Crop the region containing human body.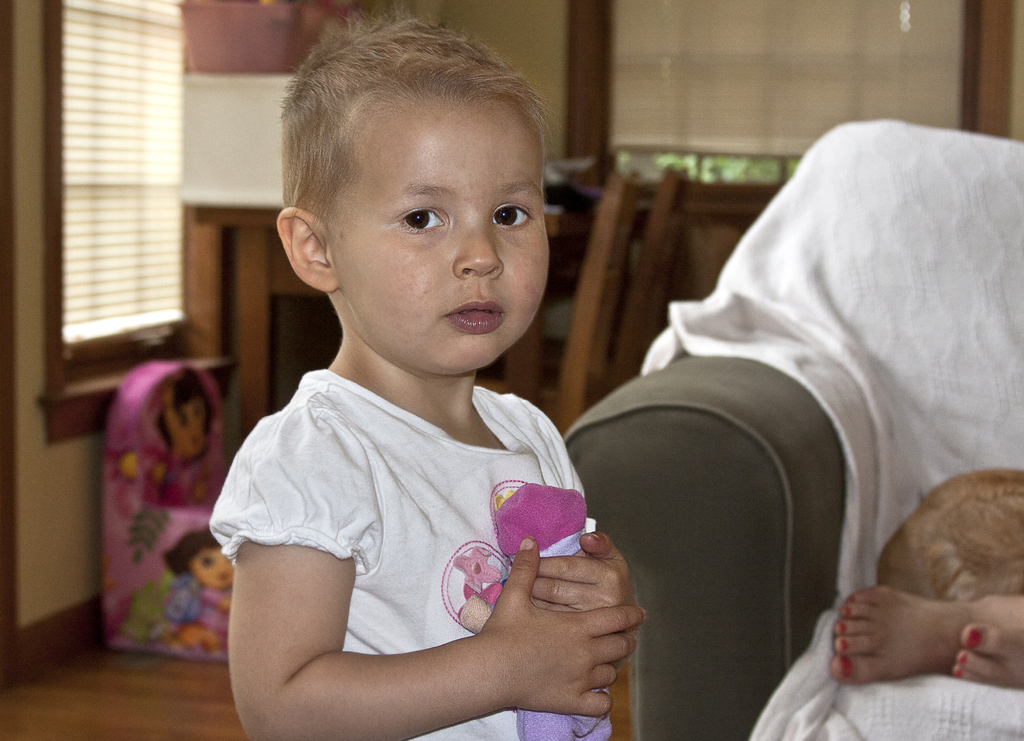
Crop region: detection(200, 77, 650, 740).
